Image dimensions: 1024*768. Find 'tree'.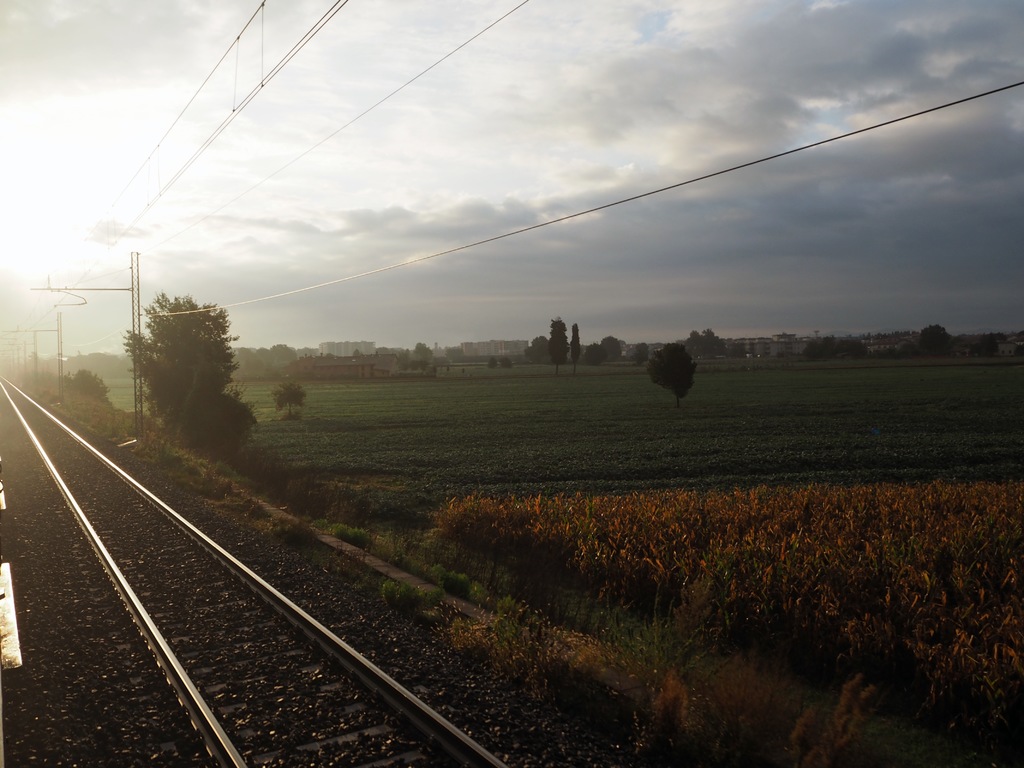
crop(899, 343, 918, 364).
